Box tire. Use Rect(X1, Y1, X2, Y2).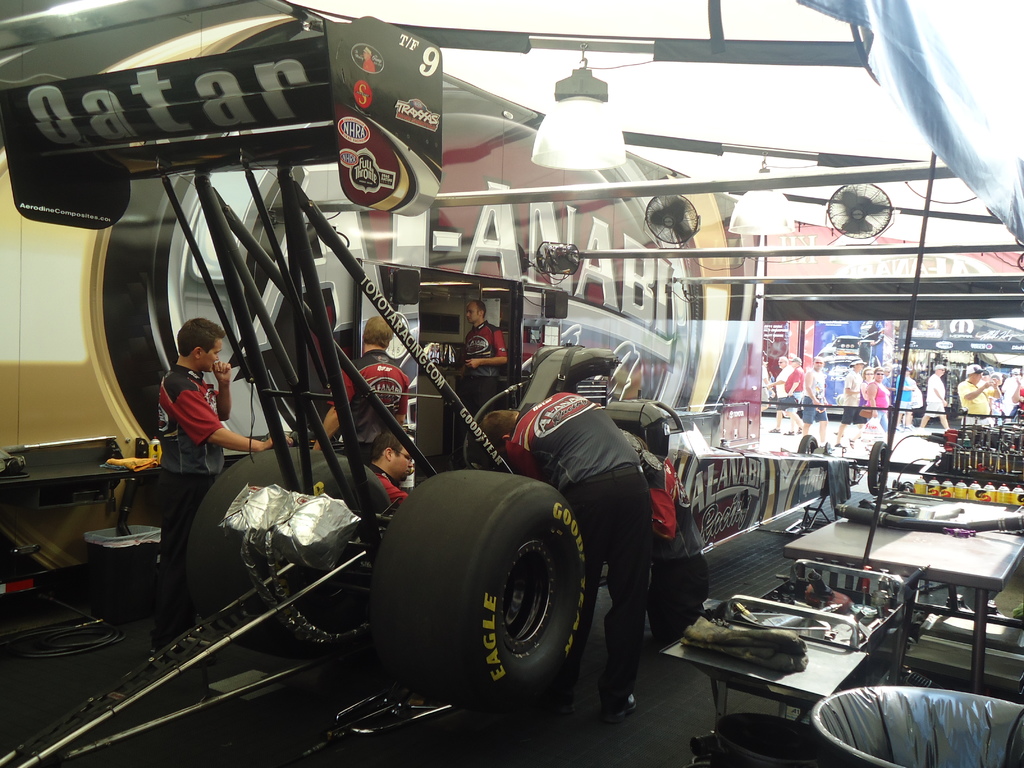
Rect(181, 444, 391, 619).
